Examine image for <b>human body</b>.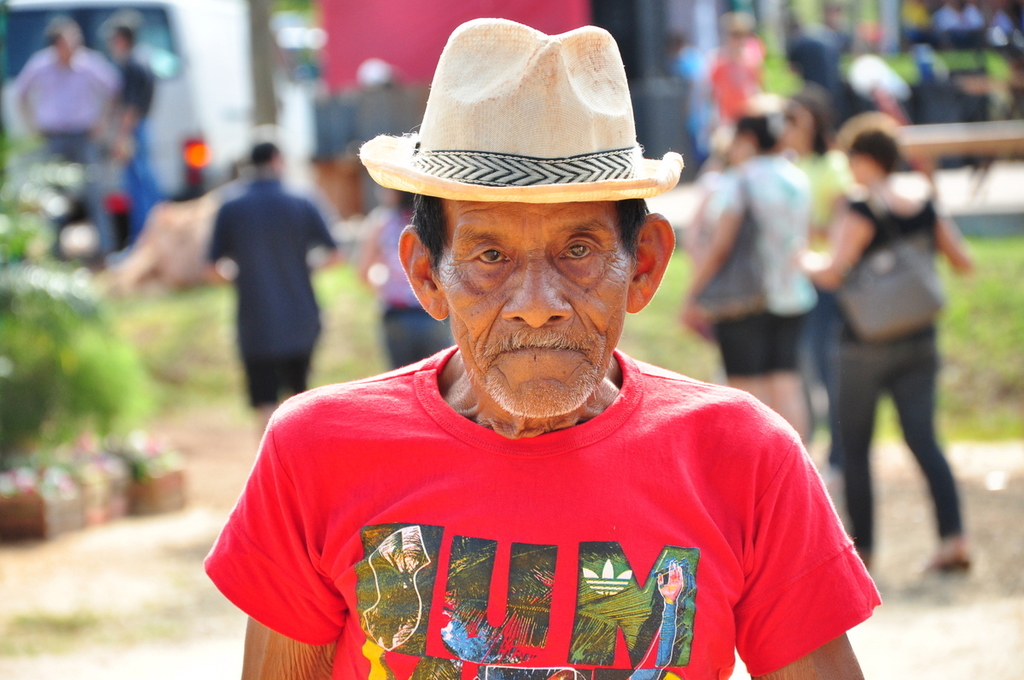
Examination result: BBox(113, 49, 154, 243).
